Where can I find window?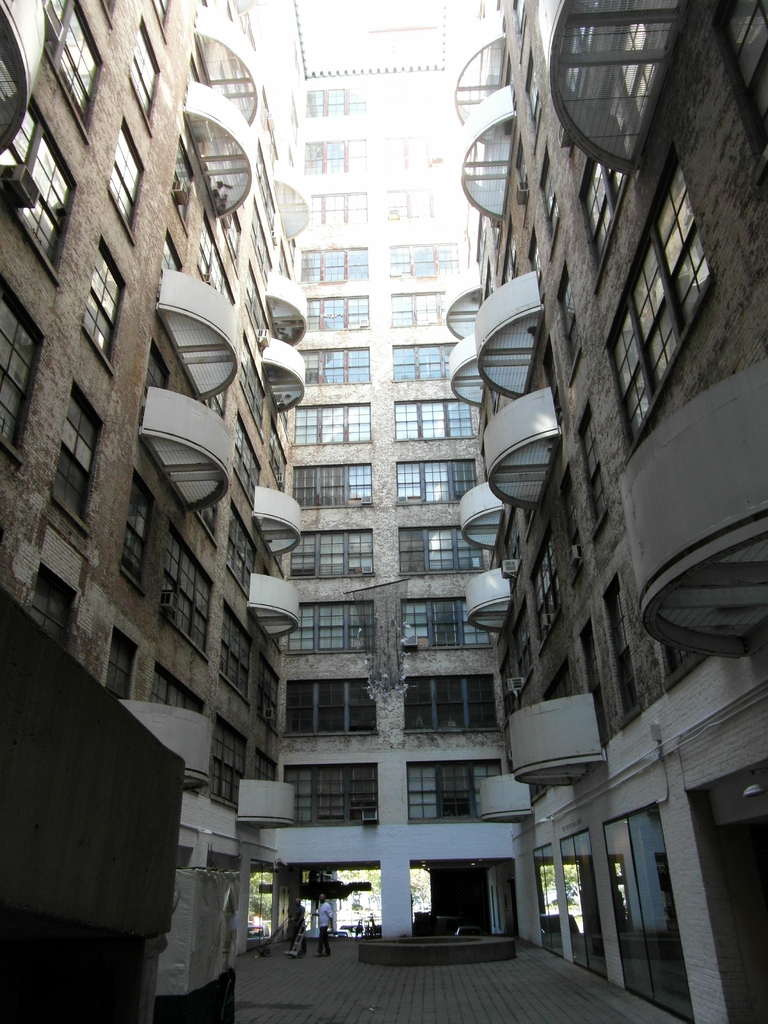
You can find it at bbox=[307, 294, 371, 329].
